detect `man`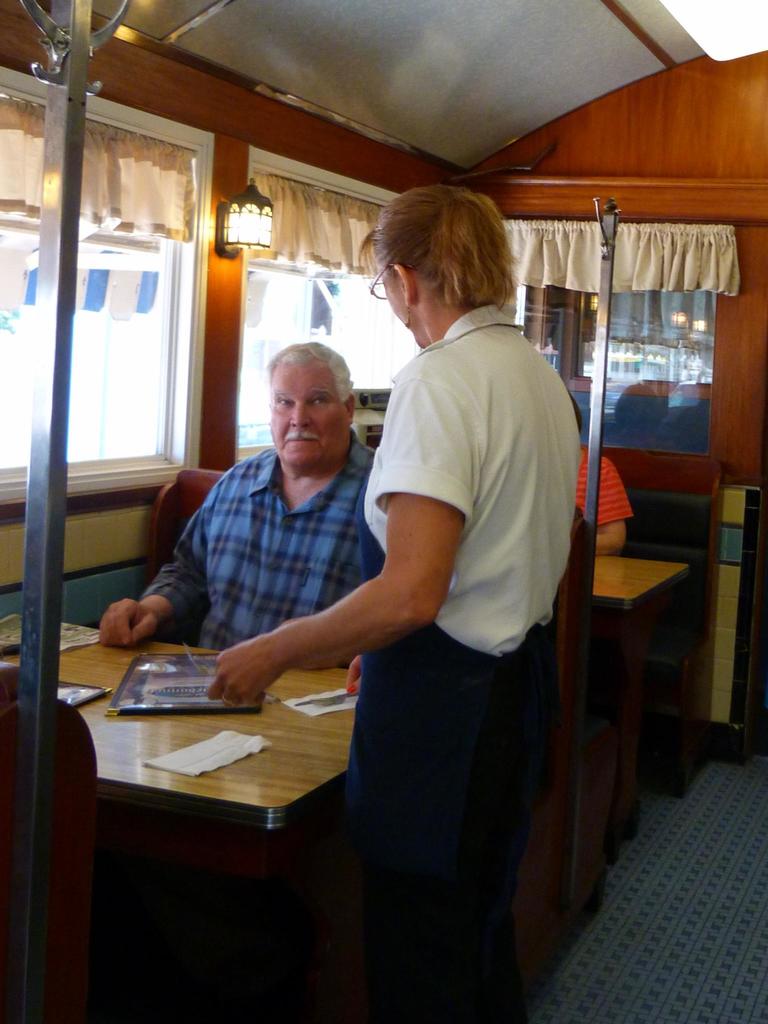
[97, 339, 379, 652]
